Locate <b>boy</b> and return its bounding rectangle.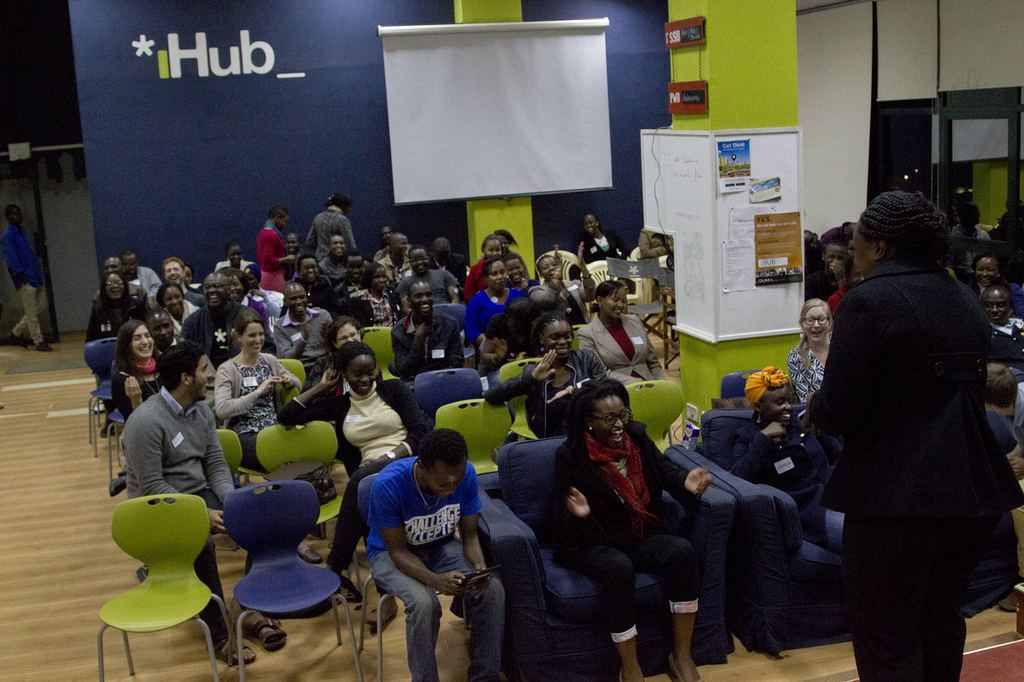
bbox=(88, 251, 147, 307).
